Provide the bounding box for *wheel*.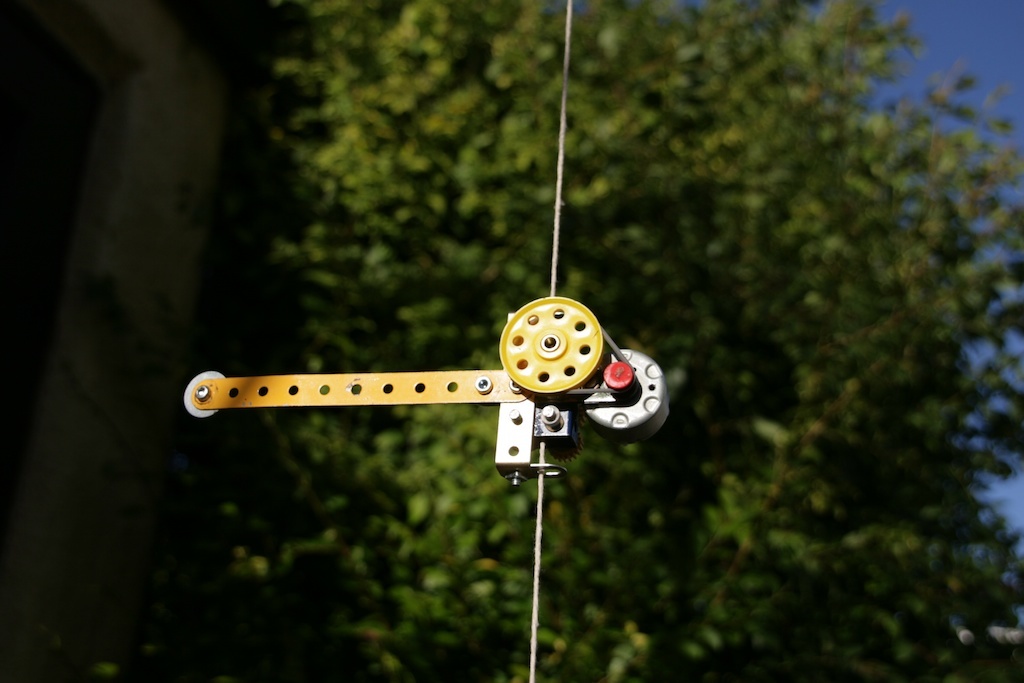
left=562, top=329, right=663, bottom=449.
